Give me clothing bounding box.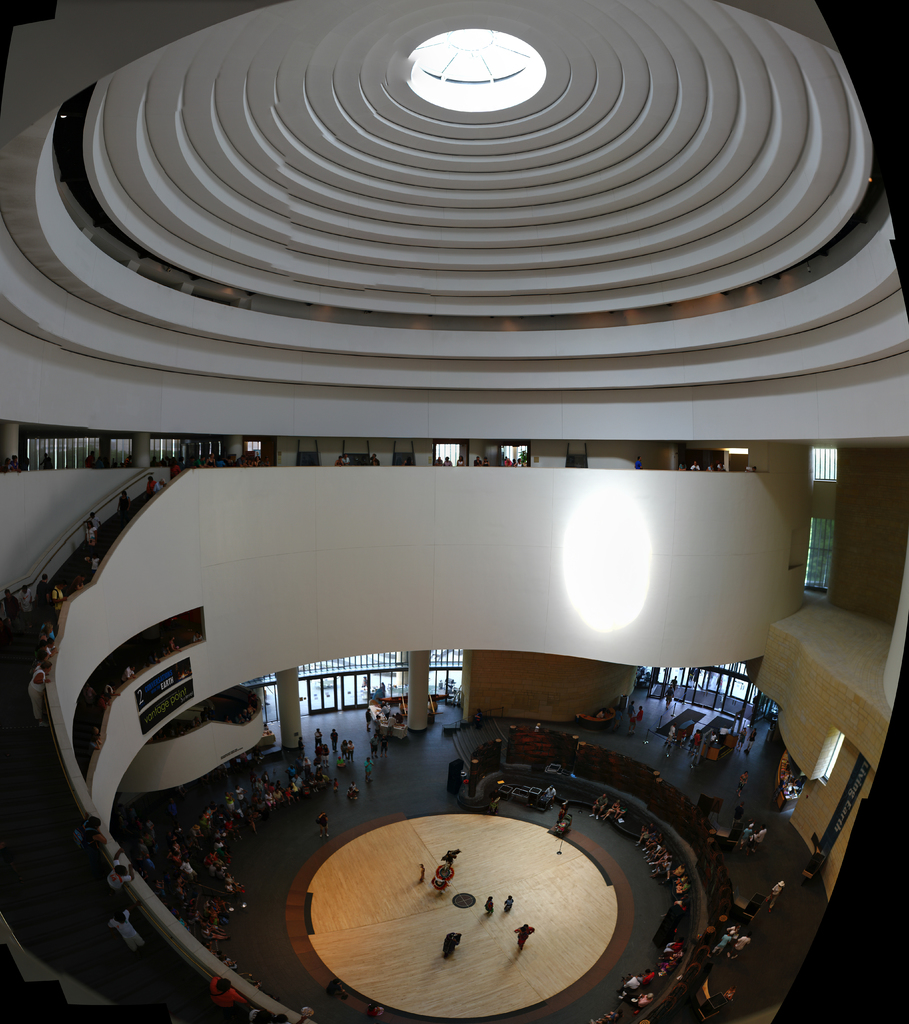
120/666/136/684.
